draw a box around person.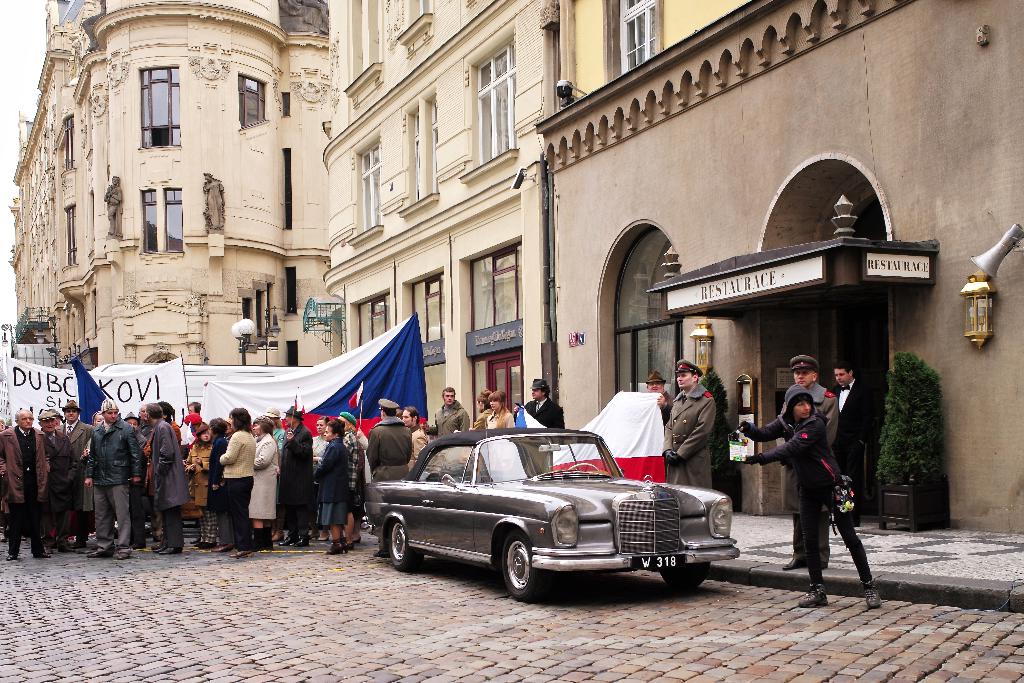
{"x1": 0, "y1": 409, "x2": 45, "y2": 557}.
